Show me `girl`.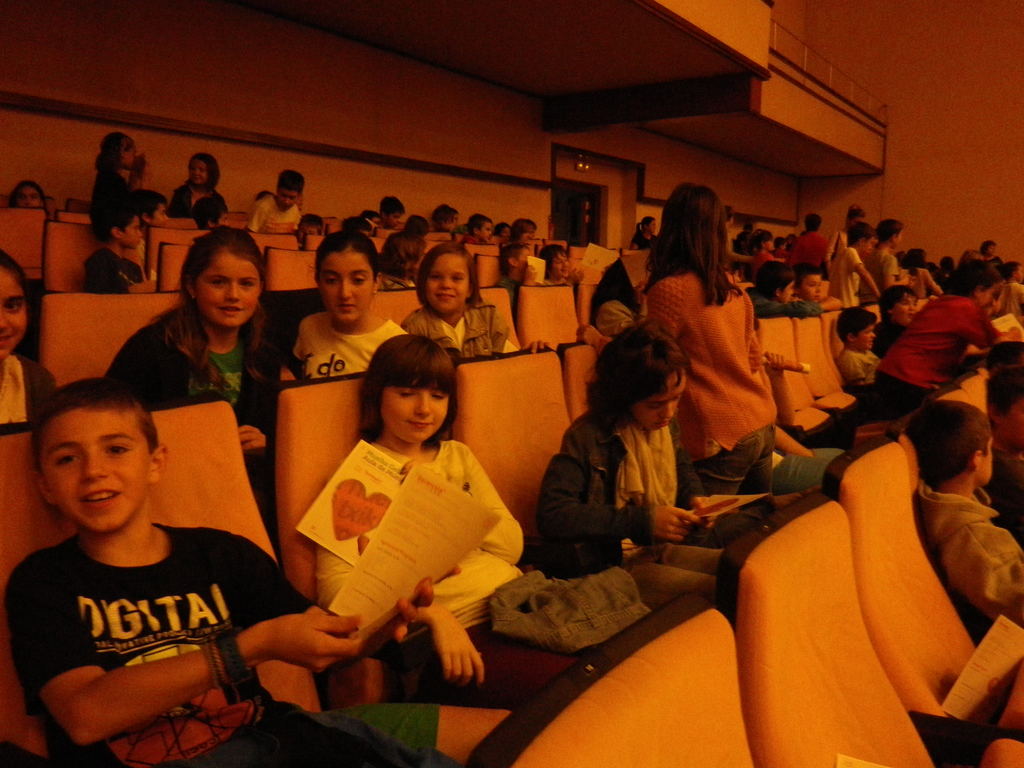
`girl` is here: {"x1": 396, "y1": 244, "x2": 546, "y2": 356}.
